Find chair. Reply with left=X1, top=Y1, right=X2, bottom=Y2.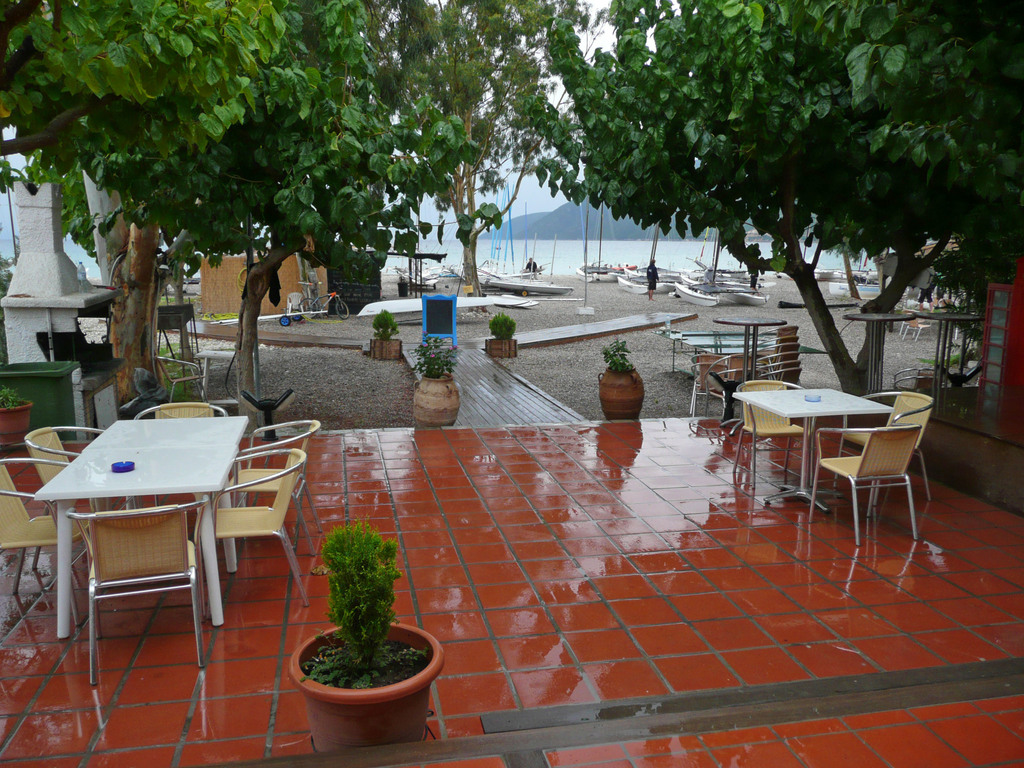
left=735, top=377, right=816, bottom=486.
